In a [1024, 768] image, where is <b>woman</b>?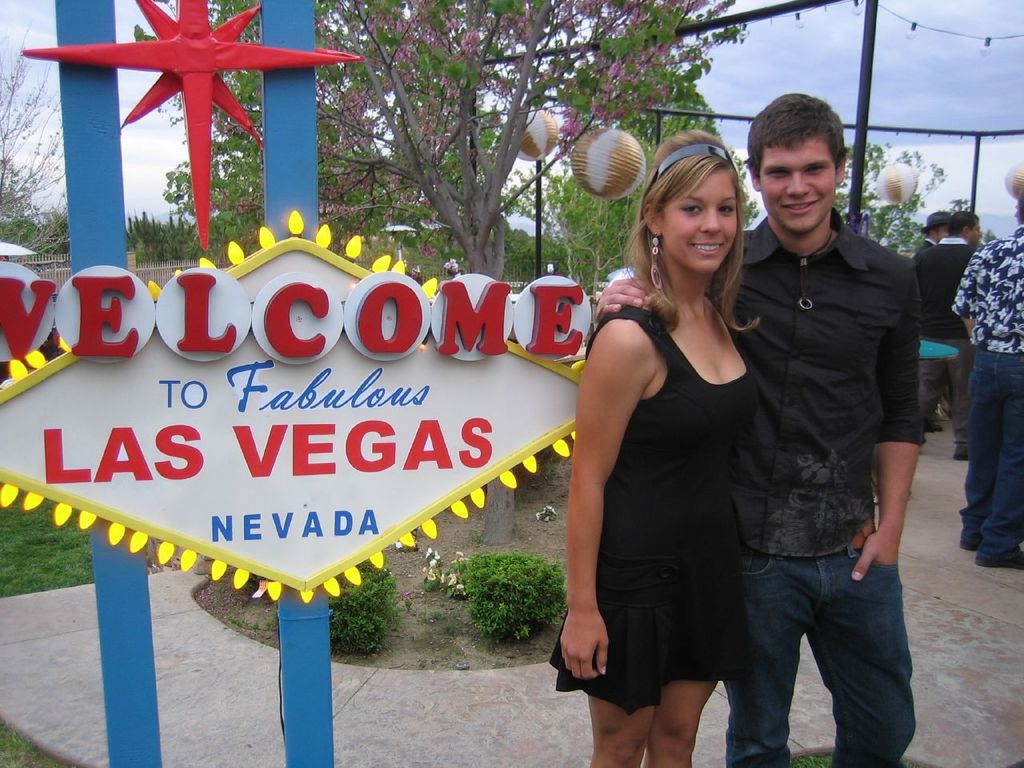
[left=563, top=129, right=794, bottom=750].
